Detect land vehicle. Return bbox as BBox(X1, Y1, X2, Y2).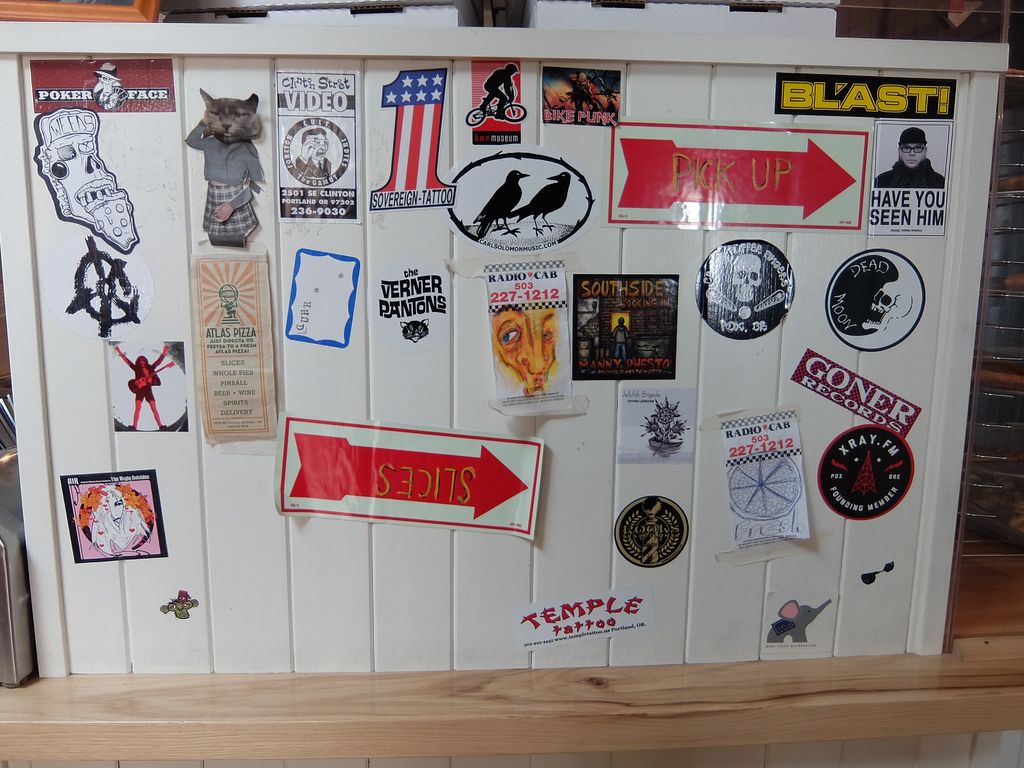
BBox(467, 88, 525, 125).
